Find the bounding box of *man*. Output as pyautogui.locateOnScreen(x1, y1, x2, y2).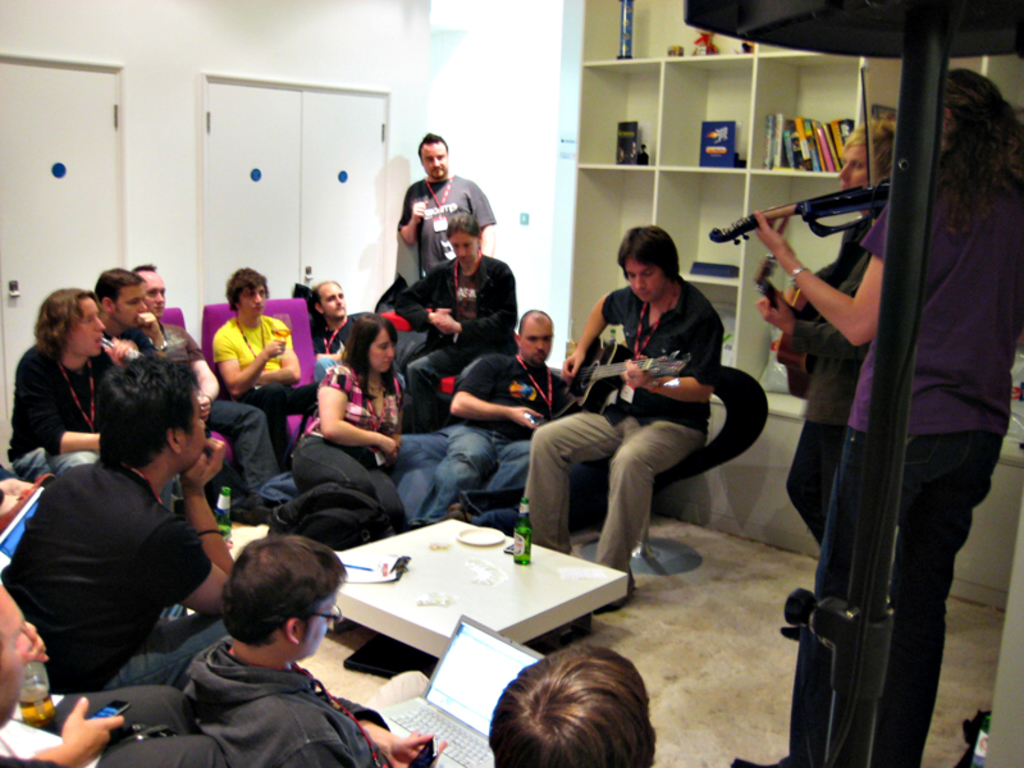
pyautogui.locateOnScreen(170, 527, 449, 767).
